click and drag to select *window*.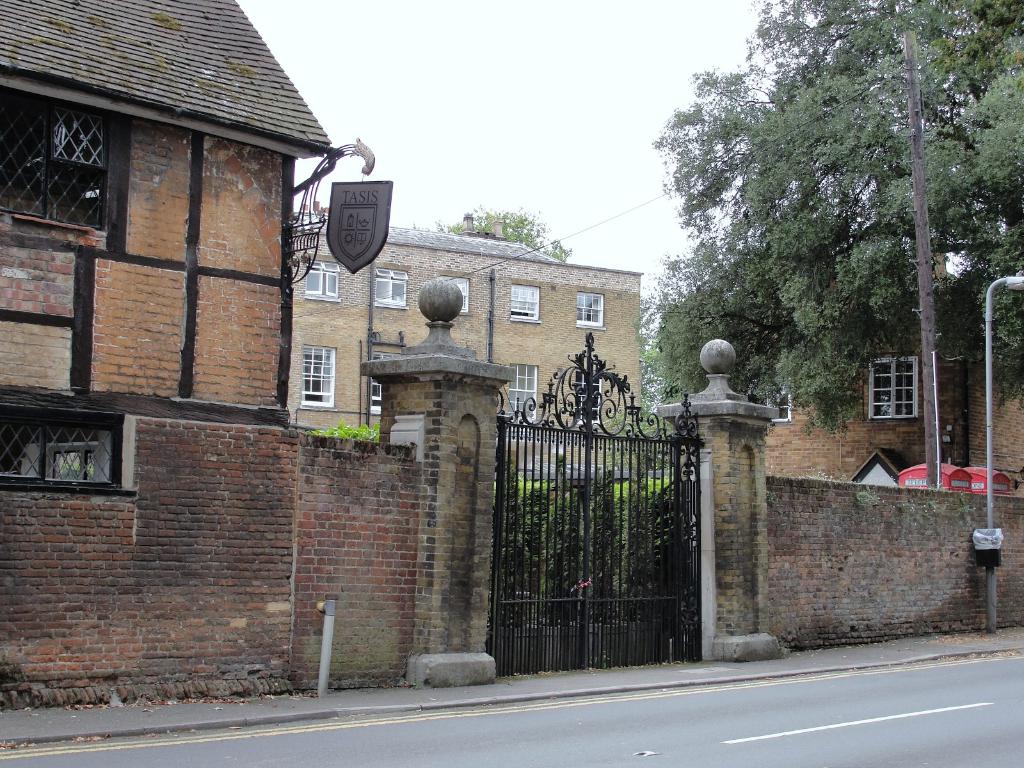
Selection: [509,362,543,421].
